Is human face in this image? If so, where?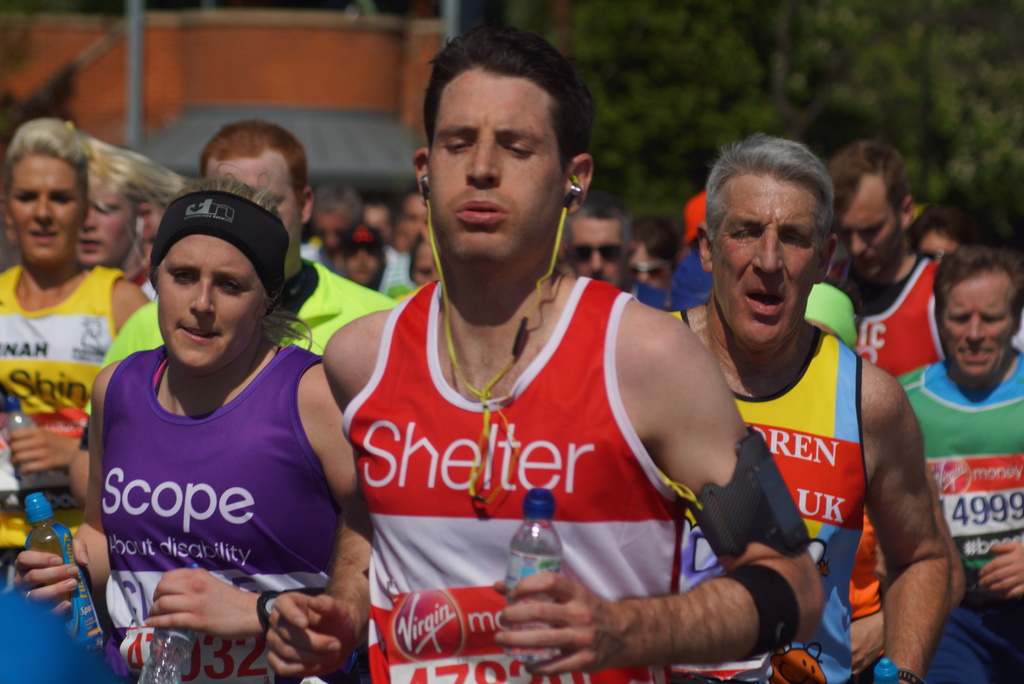
Yes, at locate(626, 245, 668, 303).
